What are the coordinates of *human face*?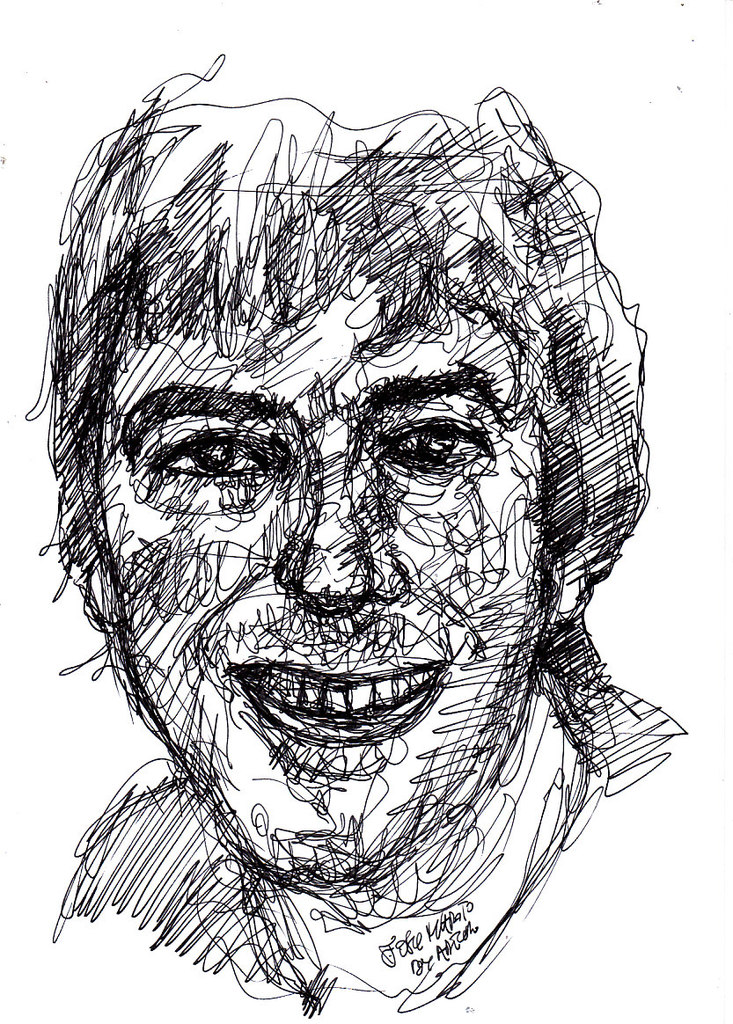
[left=94, top=253, right=551, bottom=886].
